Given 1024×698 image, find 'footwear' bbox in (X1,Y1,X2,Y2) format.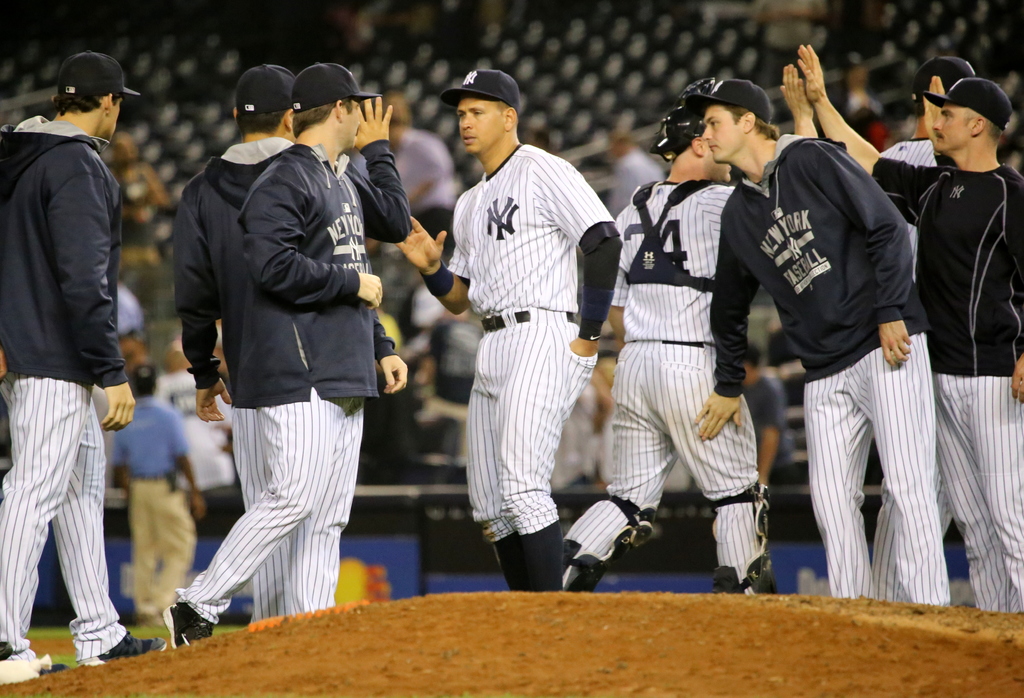
(91,630,162,659).
